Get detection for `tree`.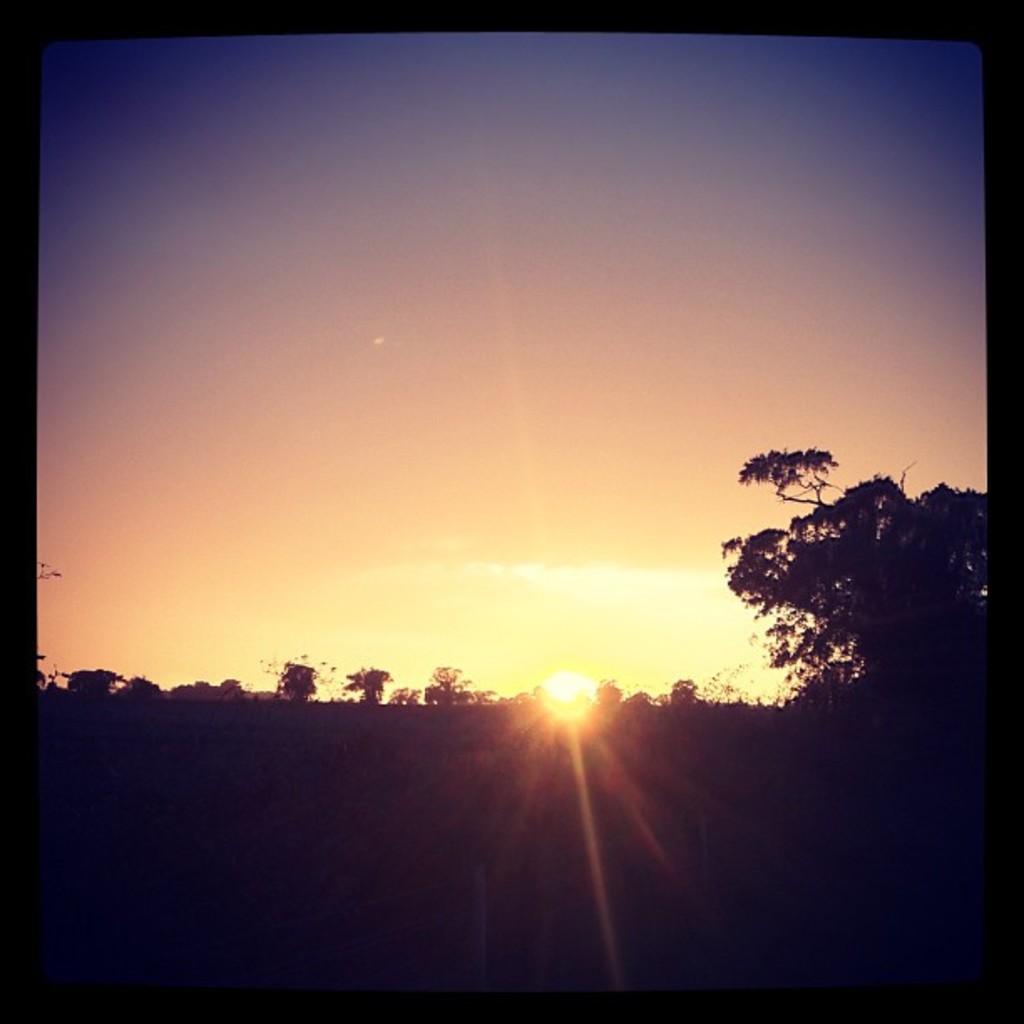
Detection: 271, 658, 315, 704.
